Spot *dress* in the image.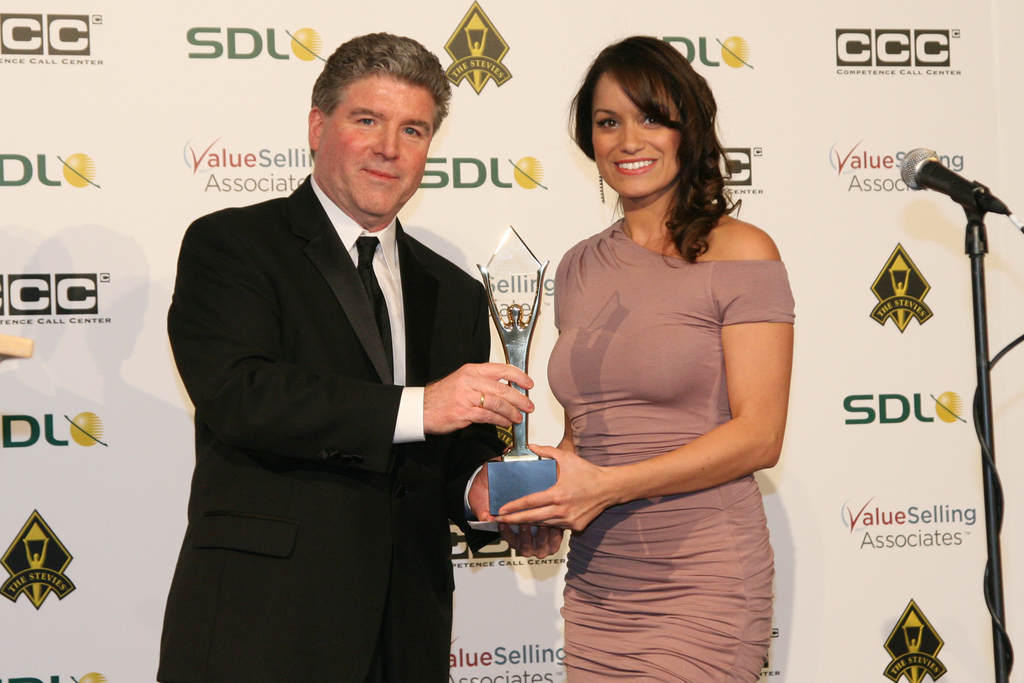
*dress* found at {"x1": 548, "y1": 212, "x2": 797, "y2": 682}.
